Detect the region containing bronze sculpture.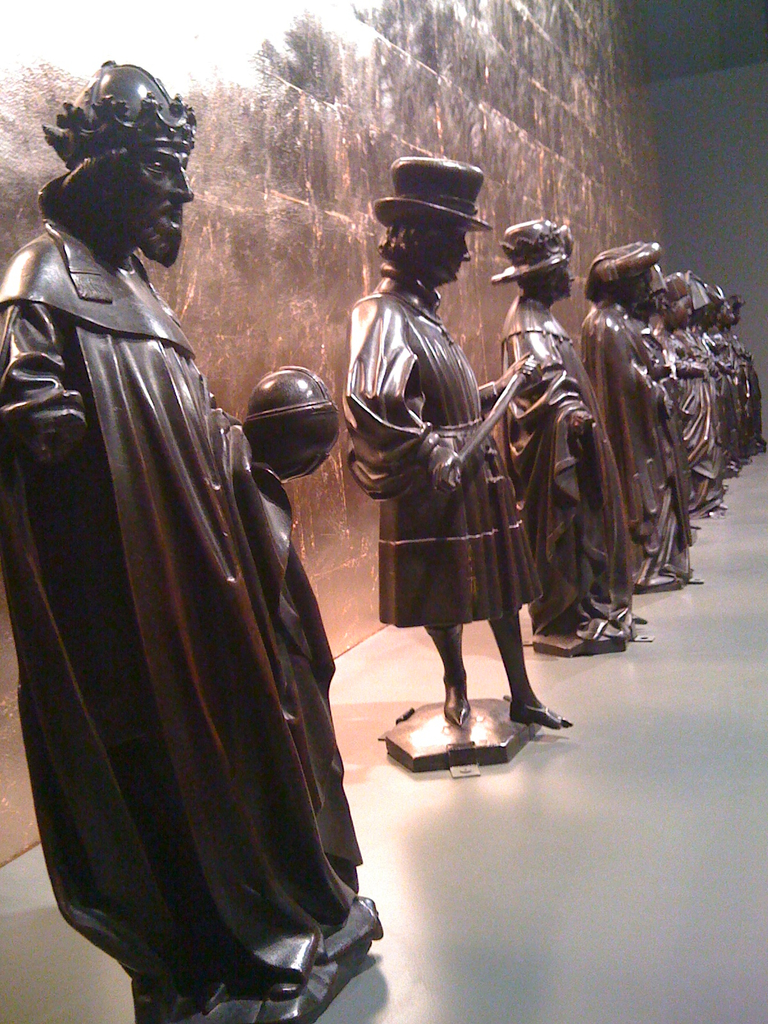
(10,29,323,1009).
